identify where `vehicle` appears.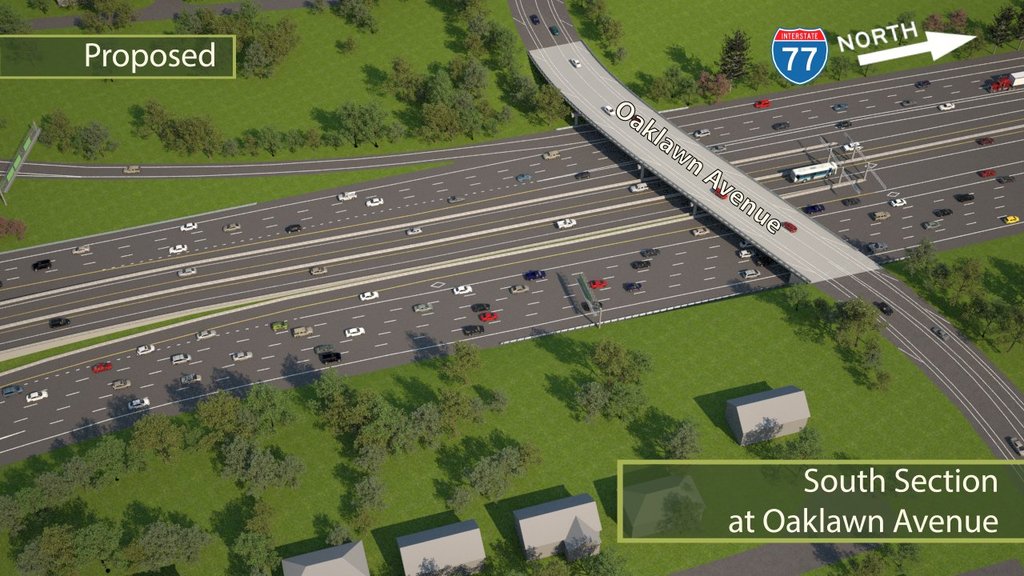
Appears at Rect(870, 211, 886, 221).
